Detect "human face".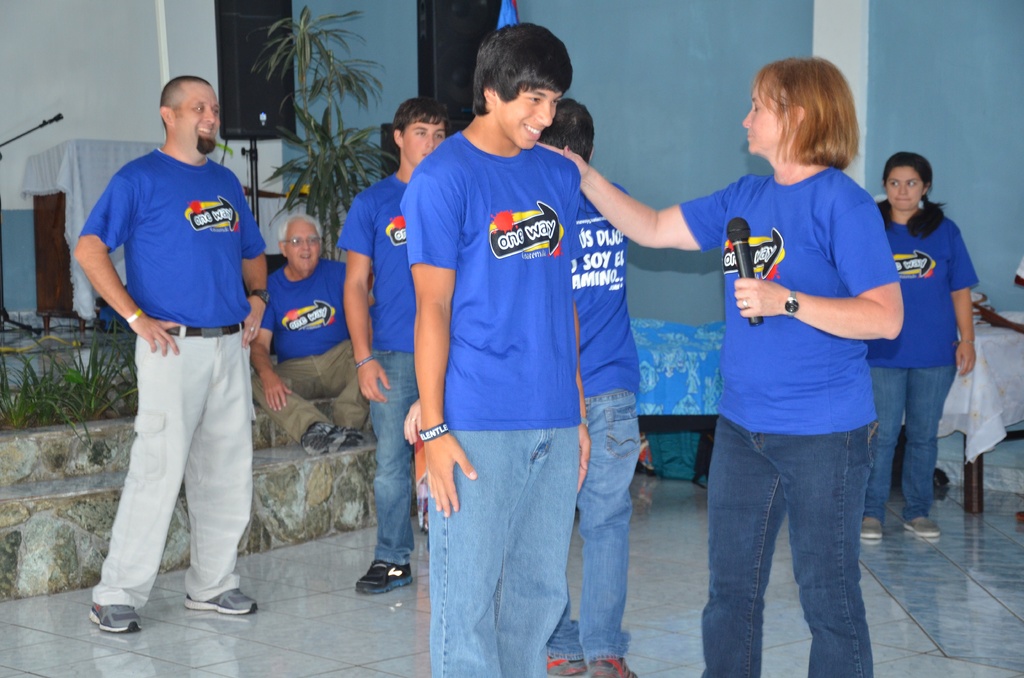
Detected at 172 85 216 156.
